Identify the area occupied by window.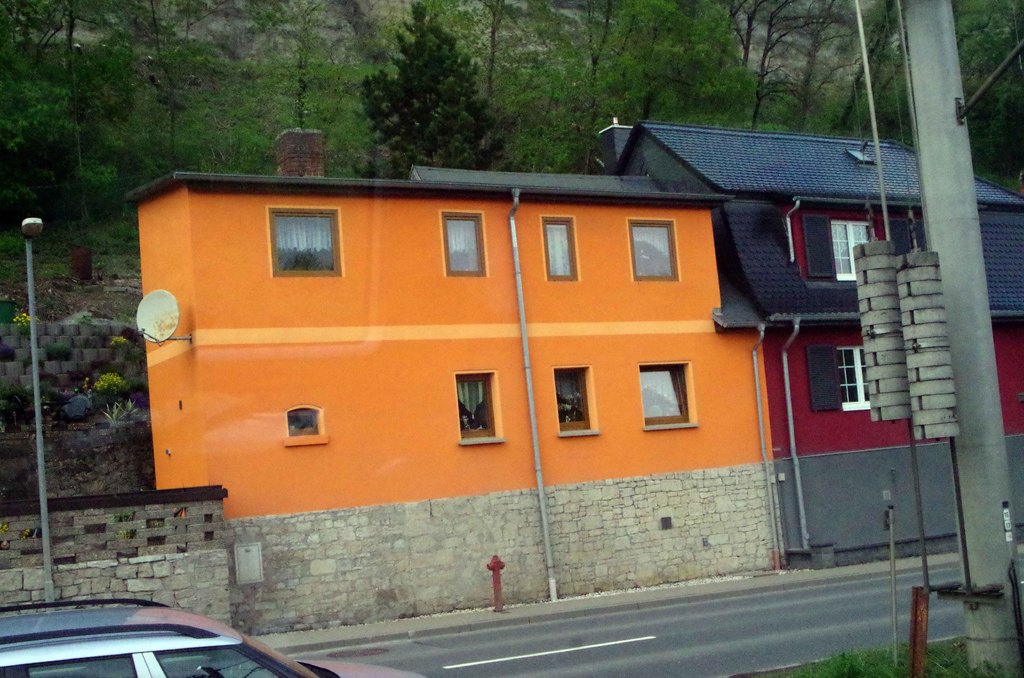
Area: [639, 364, 698, 428].
